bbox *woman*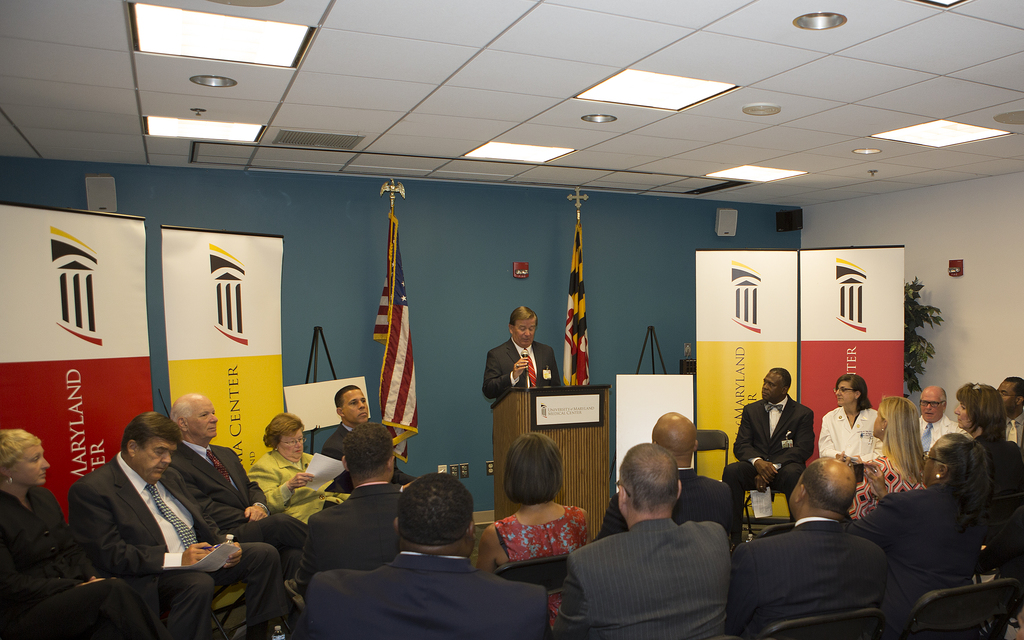
l=819, t=373, r=888, b=464
